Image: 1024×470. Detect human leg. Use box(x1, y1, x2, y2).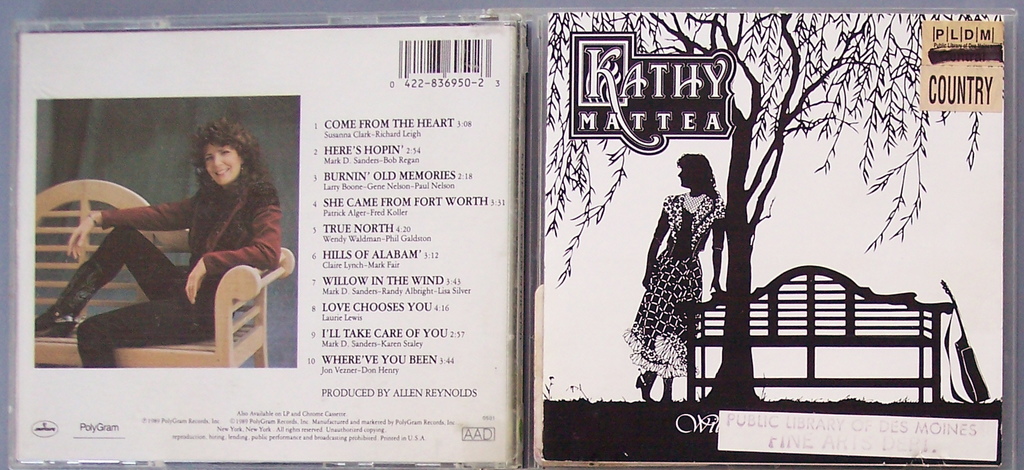
box(668, 264, 694, 409).
